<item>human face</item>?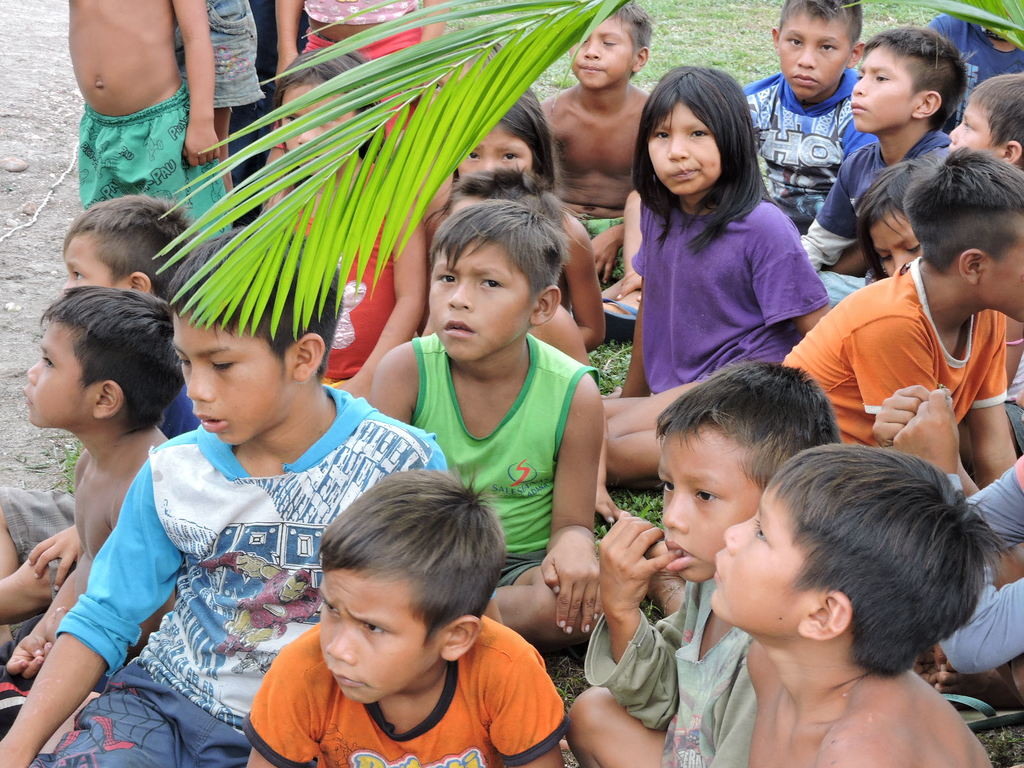
[647,104,719,194]
